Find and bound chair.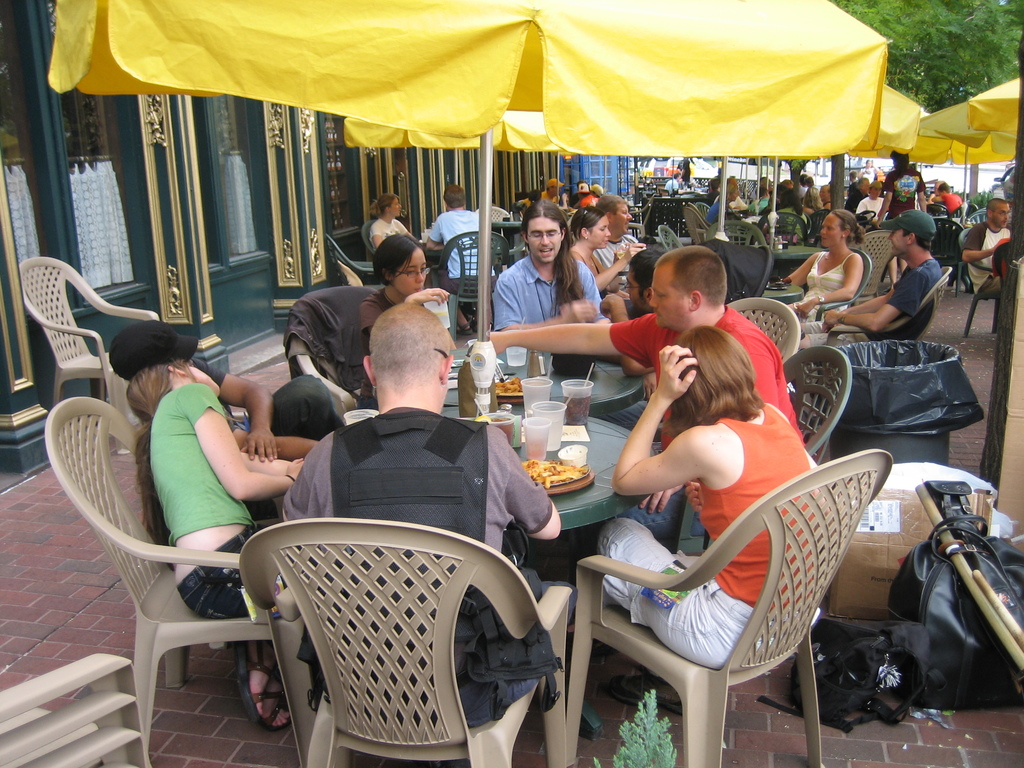
Bound: 15/253/165/405.
